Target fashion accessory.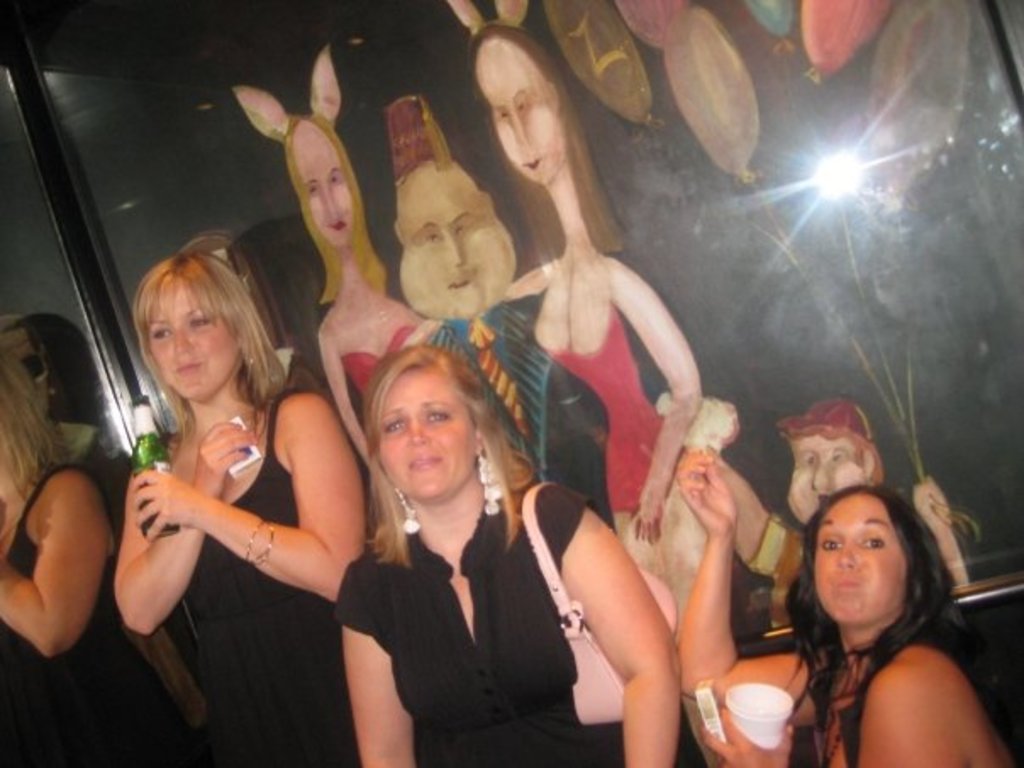
Target region: {"left": 381, "top": 92, "right": 453, "bottom": 185}.
